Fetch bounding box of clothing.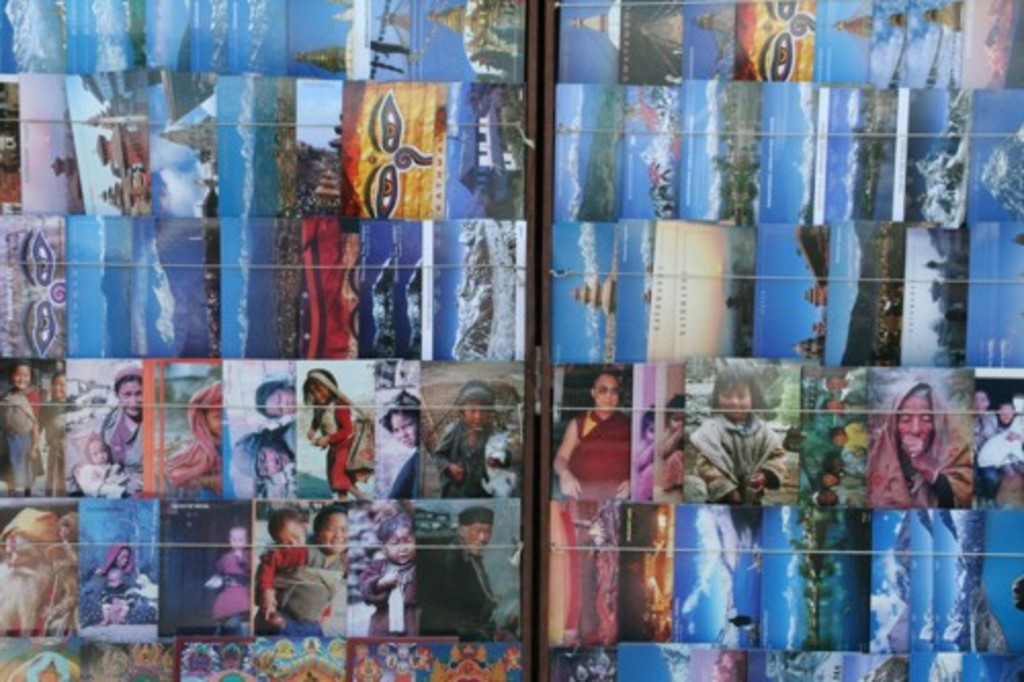
Bbox: Rect(100, 588, 131, 612).
